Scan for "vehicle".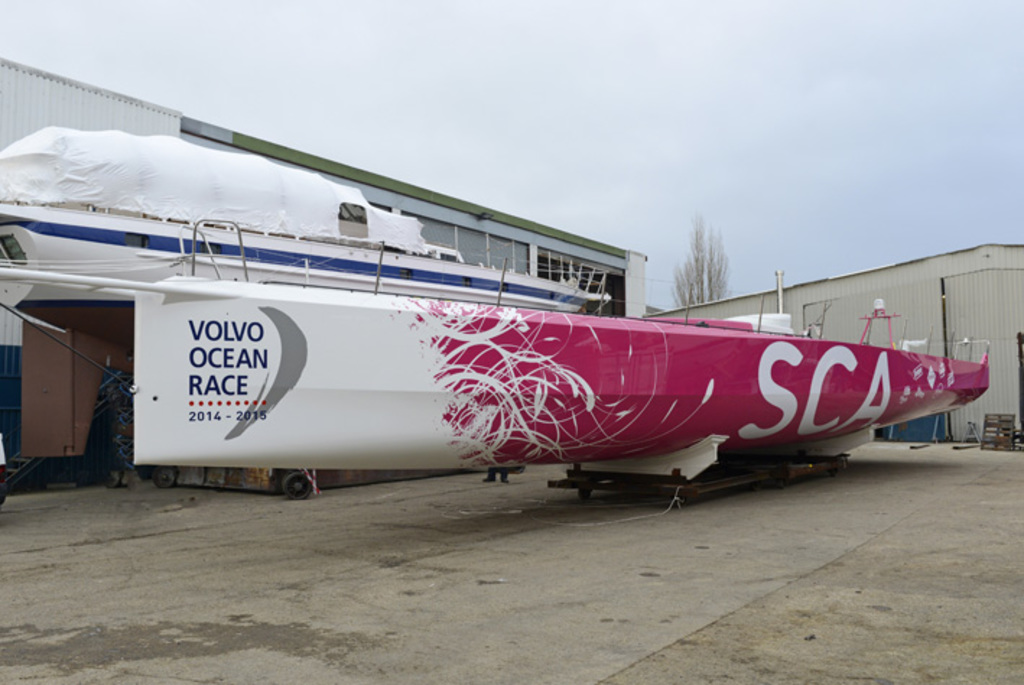
Scan result: 87 259 959 514.
